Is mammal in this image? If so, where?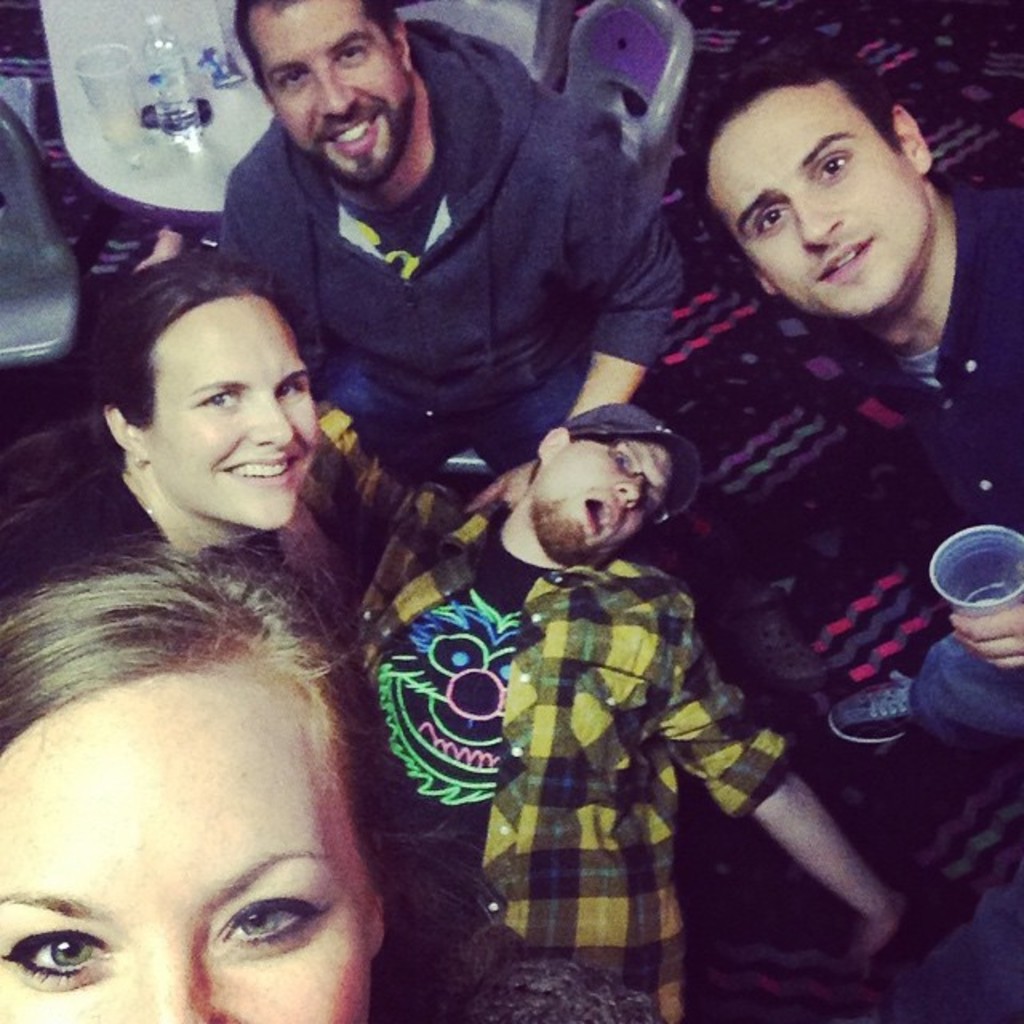
Yes, at x1=658 y1=18 x2=1022 y2=787.
